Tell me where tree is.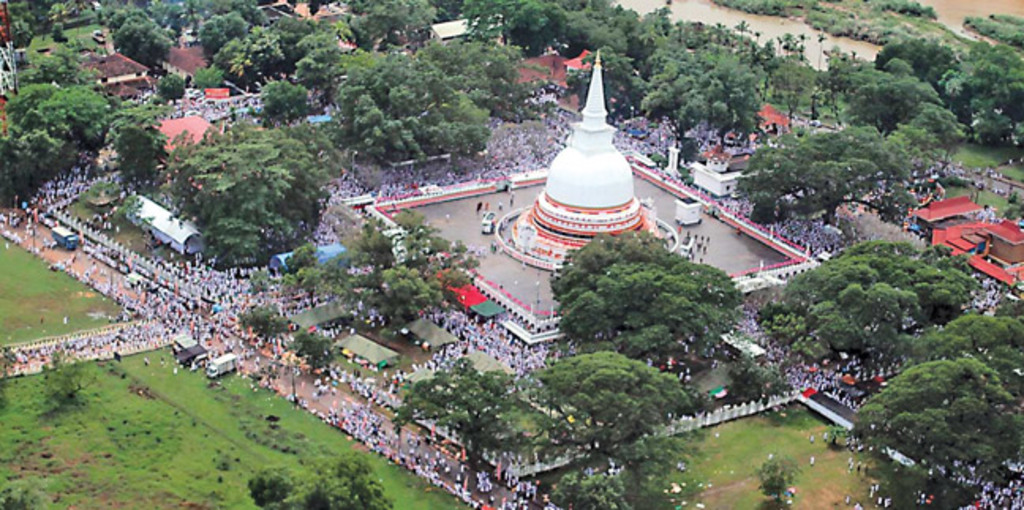
tree is at 817/420/849/452.
